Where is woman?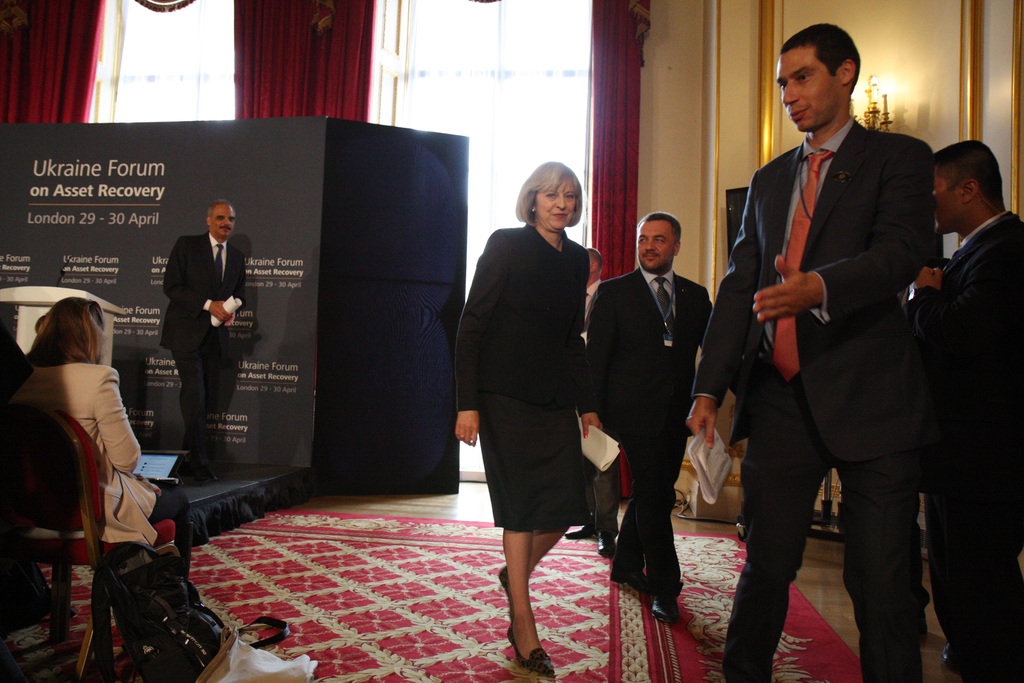
locate(470, 163, 616, 659).
